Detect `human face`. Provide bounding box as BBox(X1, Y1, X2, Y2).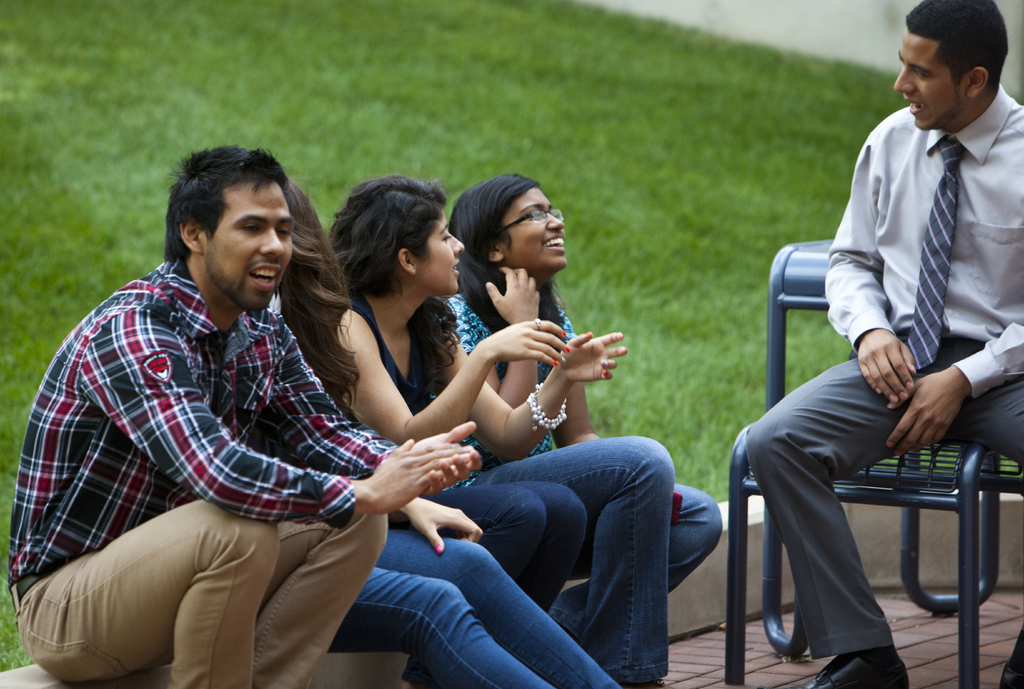
BBox(506, 187, 568, 273).
